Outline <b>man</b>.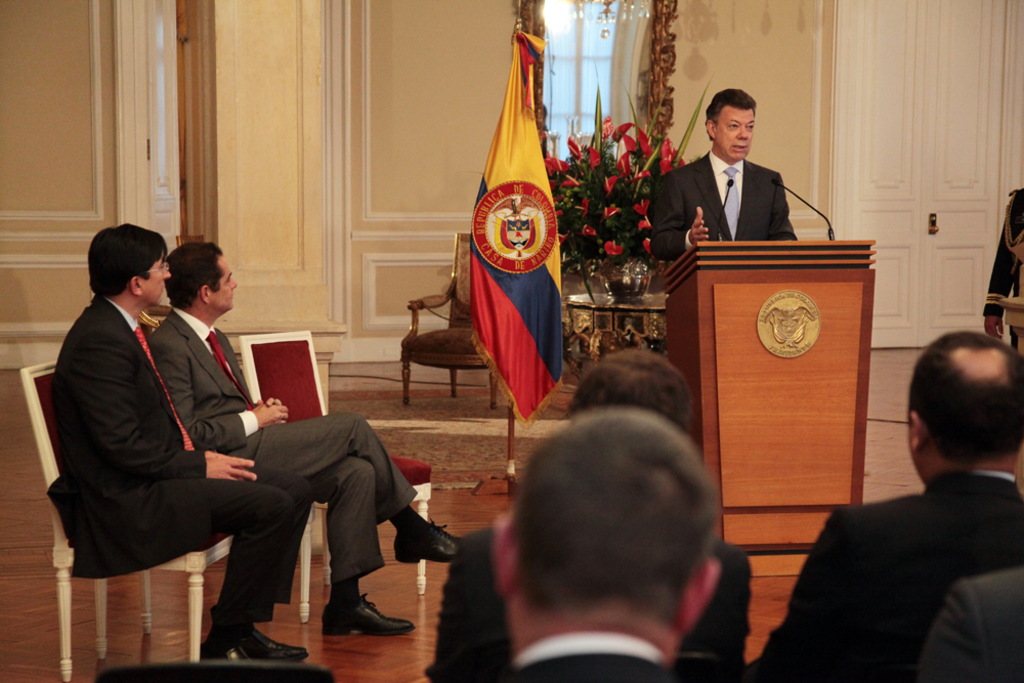
Outline: x1=779, y1=319, x2=1023, y2=674.
